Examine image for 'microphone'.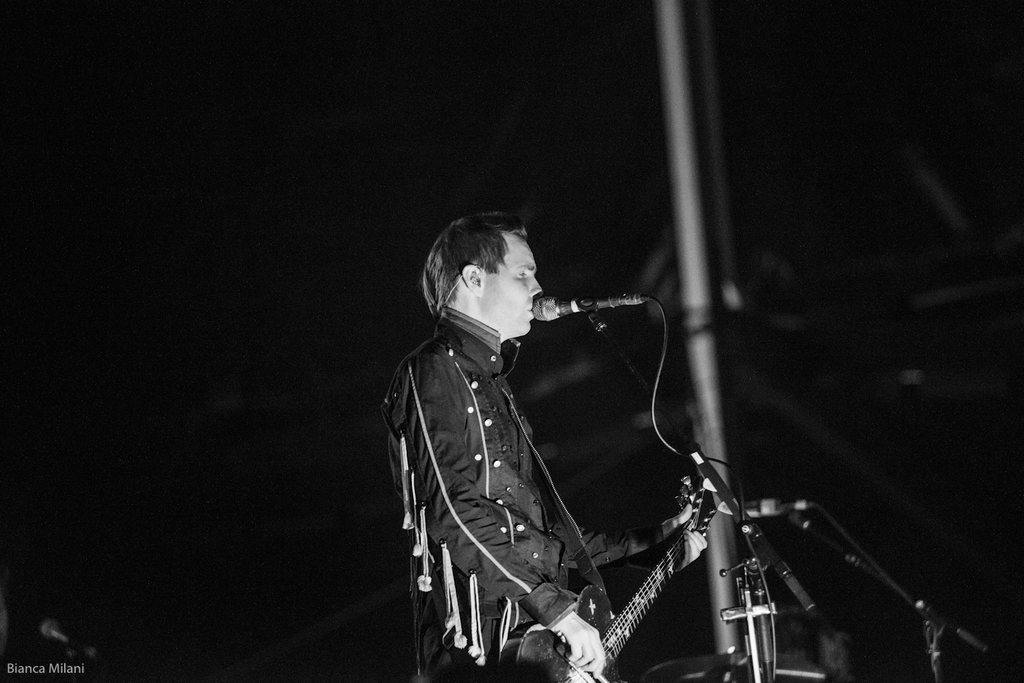
Examination result: (41,618,99,663).
